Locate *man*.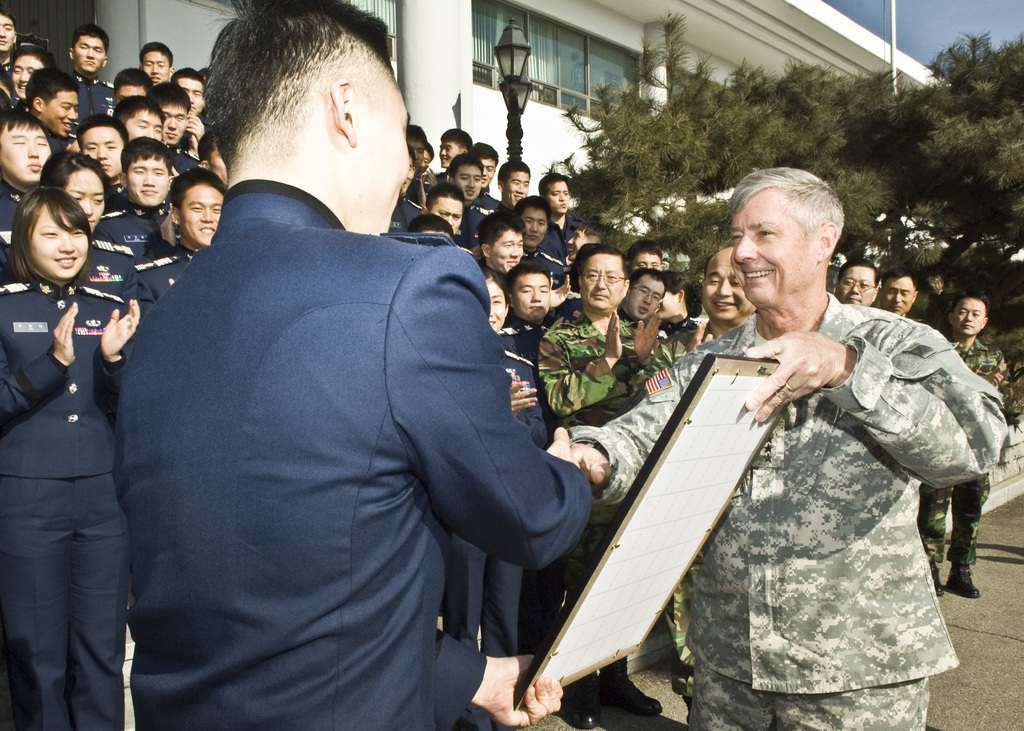
Bounding box: BBox(100, 128, 198, 246).
